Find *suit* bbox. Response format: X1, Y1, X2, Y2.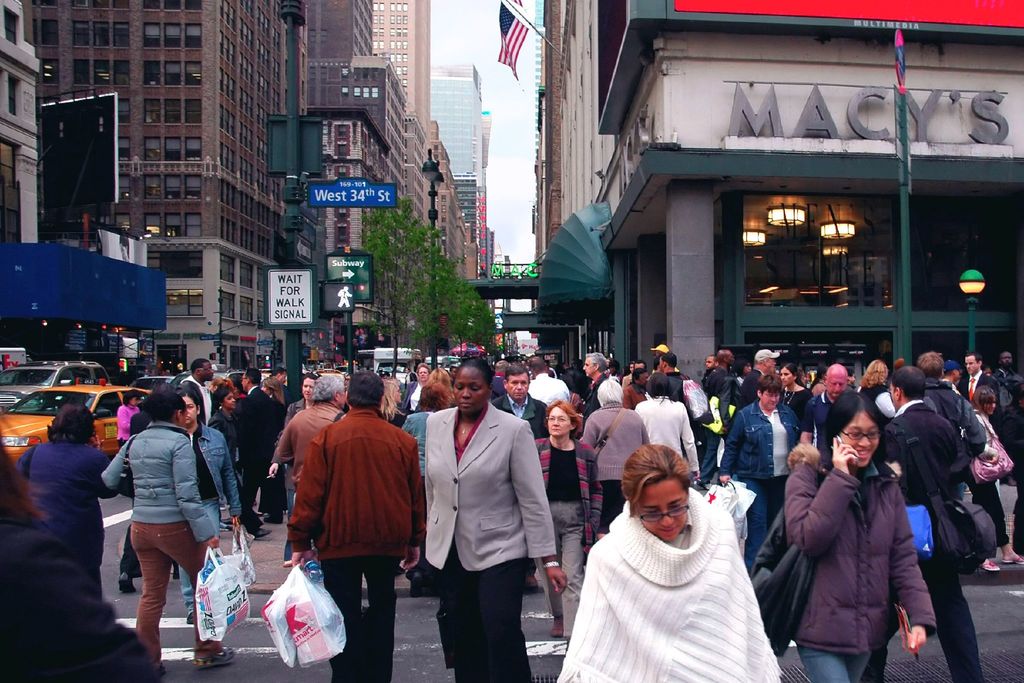
422, 366, 557, 670.
